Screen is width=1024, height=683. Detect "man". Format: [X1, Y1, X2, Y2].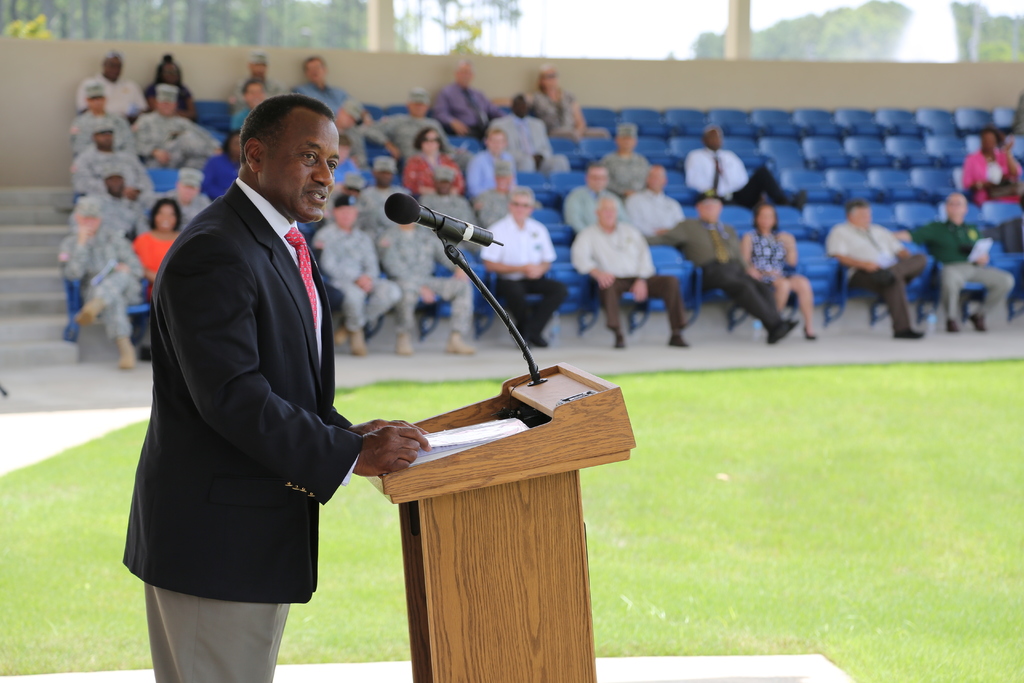
[570, 199, 694, 356].
